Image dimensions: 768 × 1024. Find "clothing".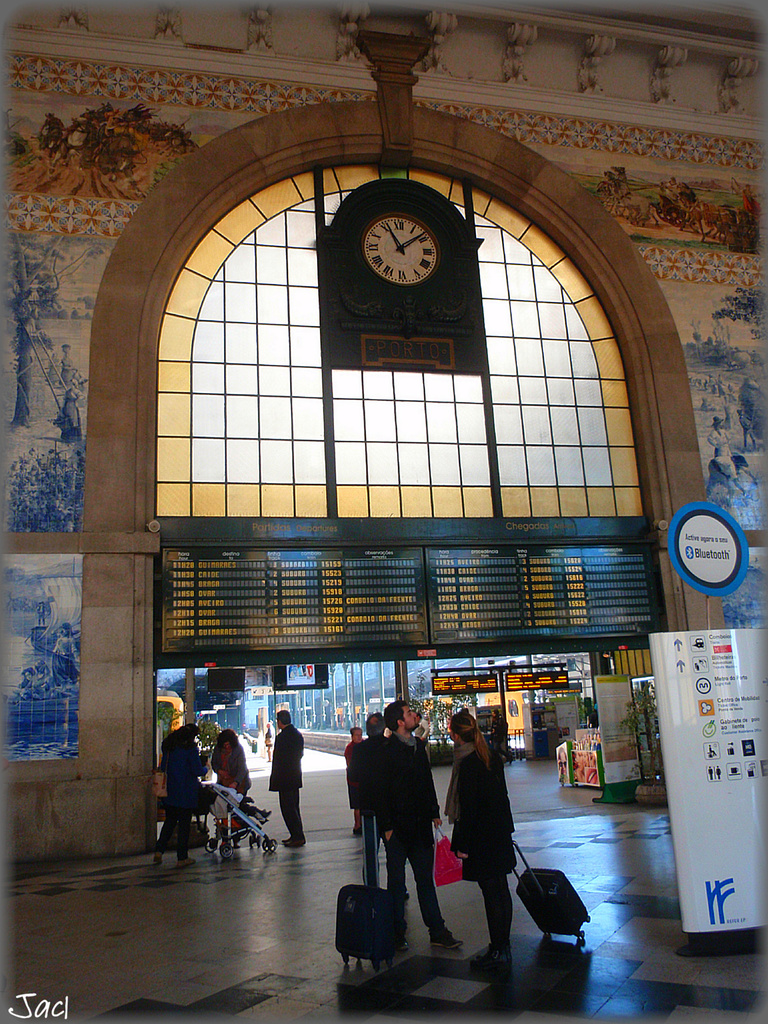
BBox(158, 731, 201, 851).
